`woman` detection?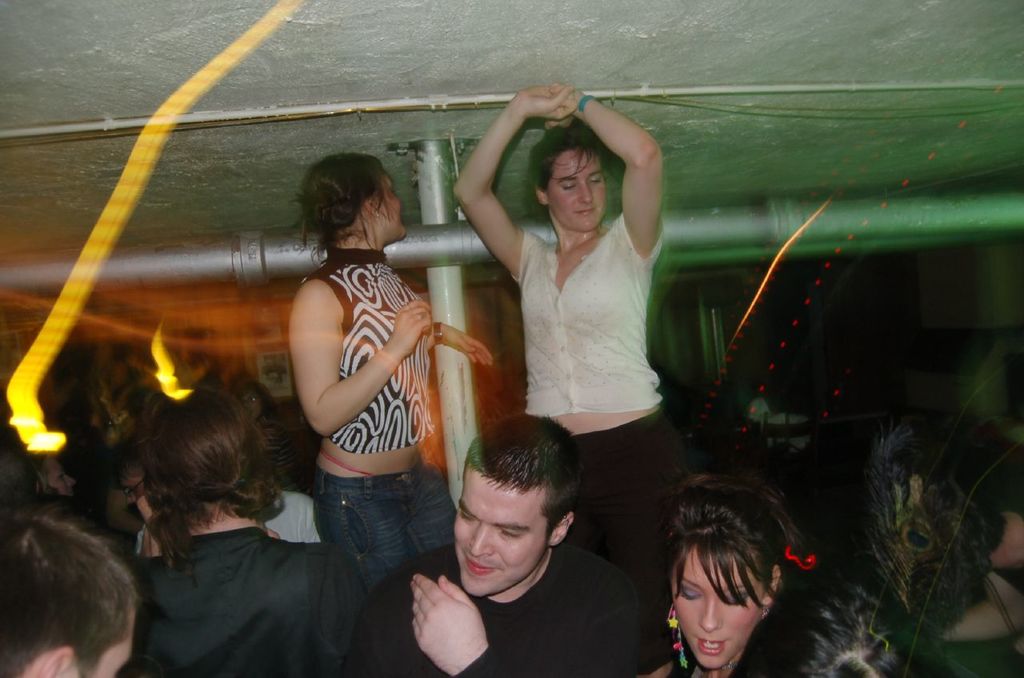
x1=639, y1=480, x2=813, y2=677
